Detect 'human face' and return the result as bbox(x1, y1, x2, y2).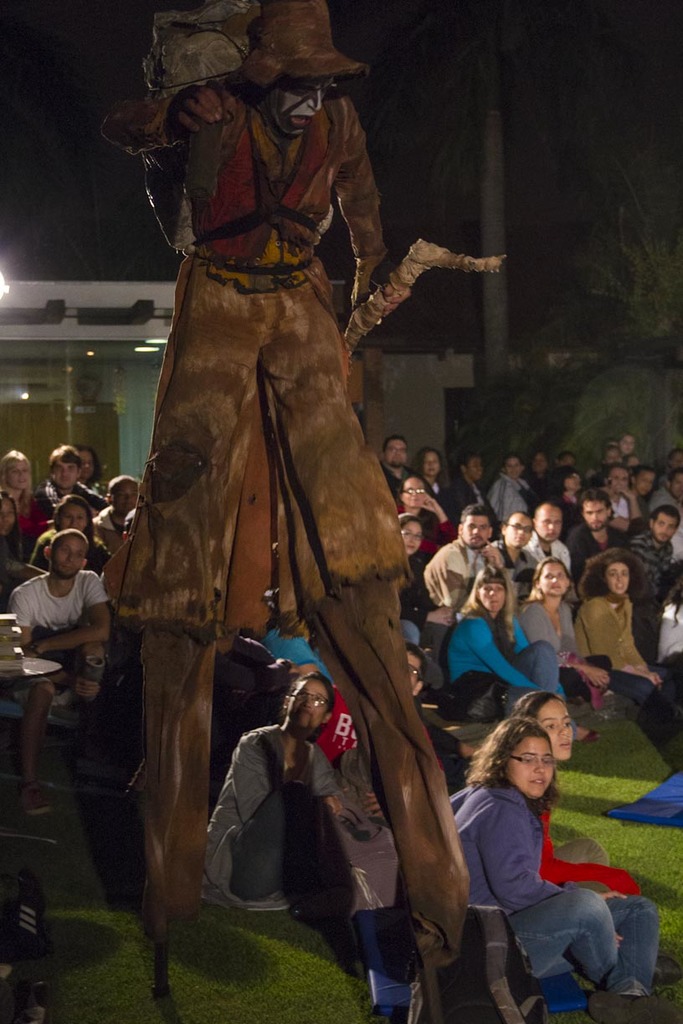
bbox(460, 513, 491, 550).
